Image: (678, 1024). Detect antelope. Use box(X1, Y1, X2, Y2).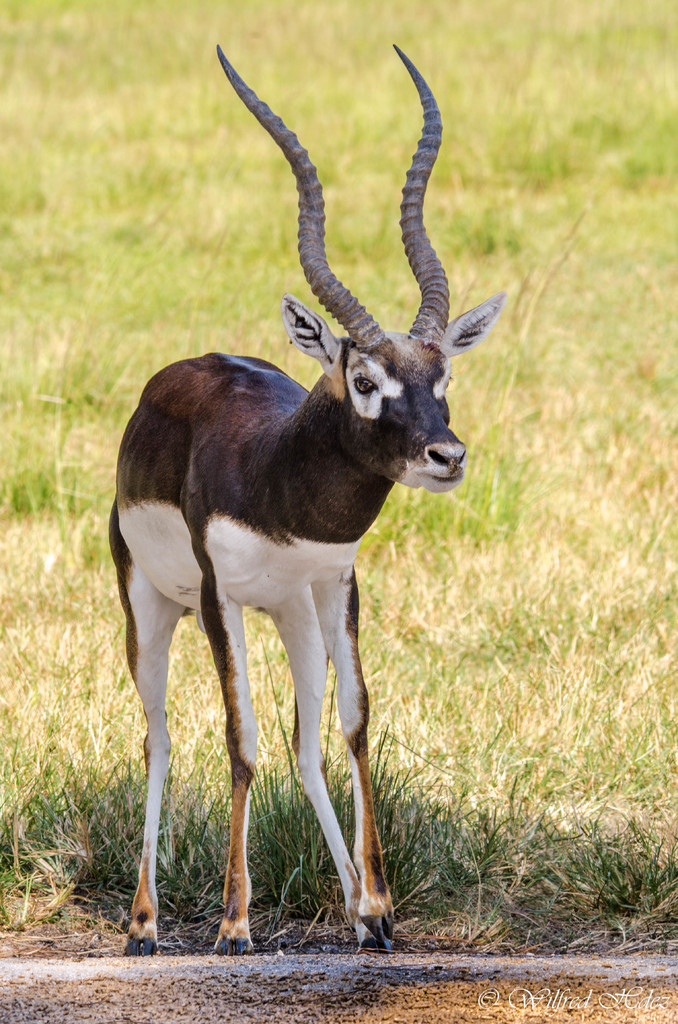
box(104, 47, 502, 955).
